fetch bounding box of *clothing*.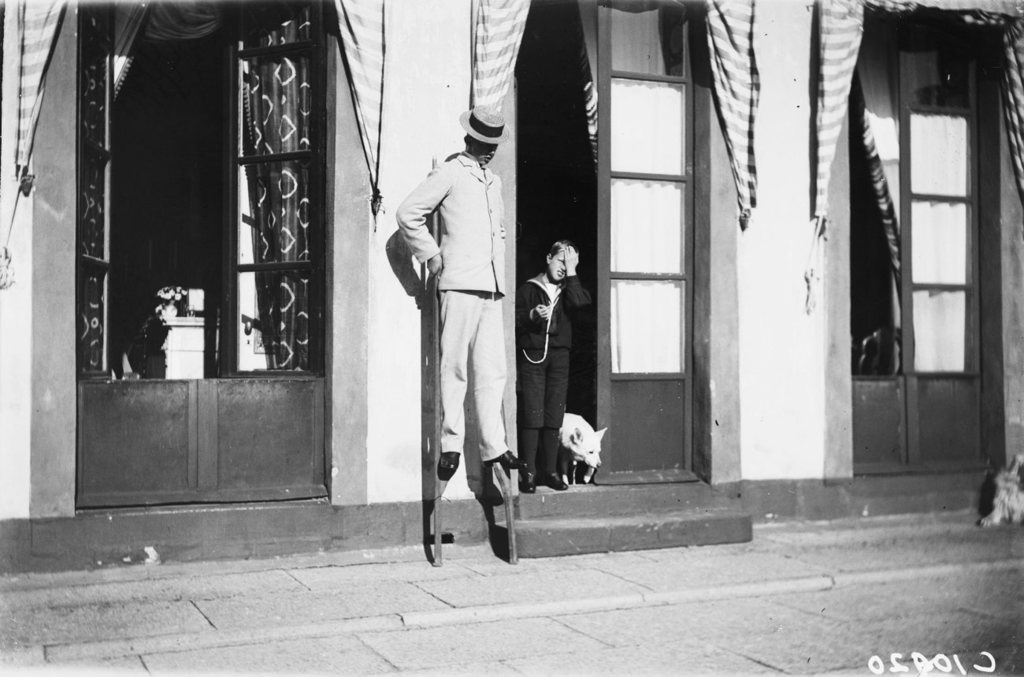
Bbox: region(384, 99, 522, 548).
